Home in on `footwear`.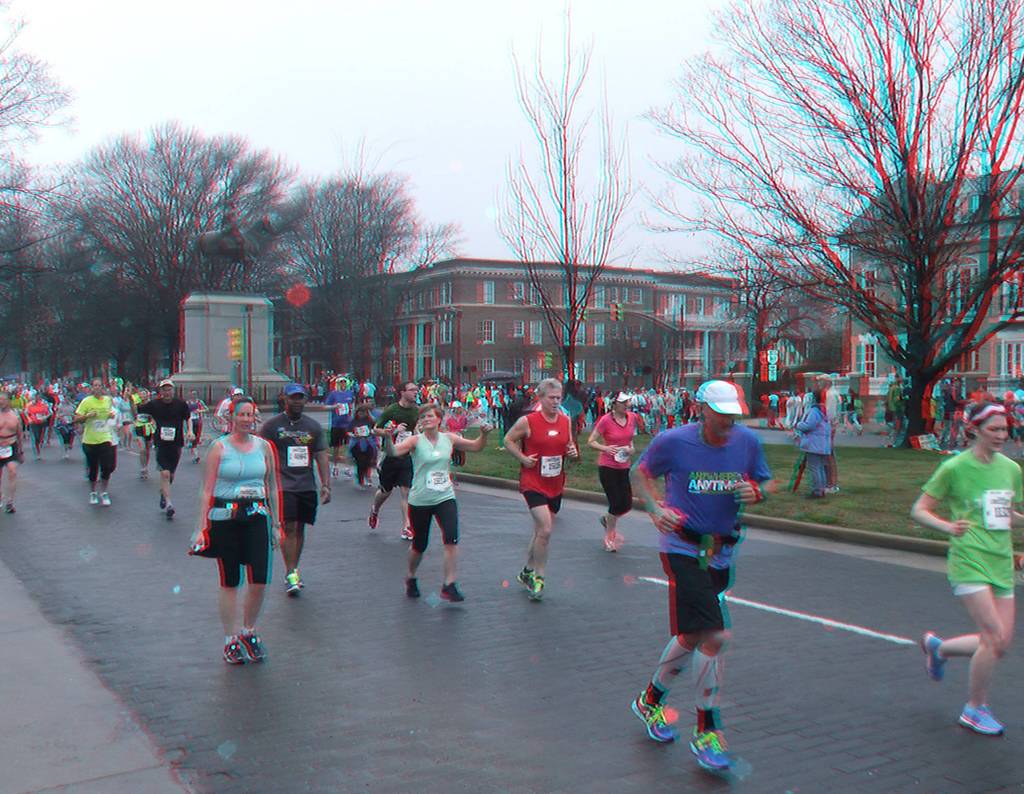
Homed in at (x1=33, y1=451, x2=43, y2=457).
